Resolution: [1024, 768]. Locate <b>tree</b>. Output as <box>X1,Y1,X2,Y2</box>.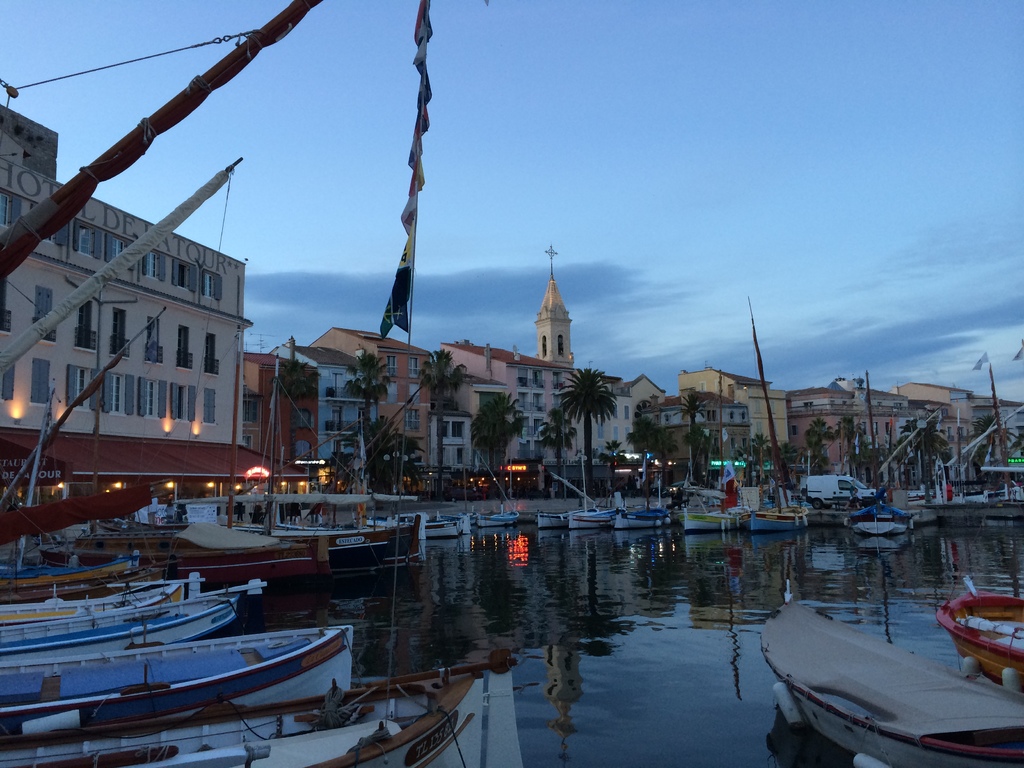
<box>975,410,1006,463</box>.
